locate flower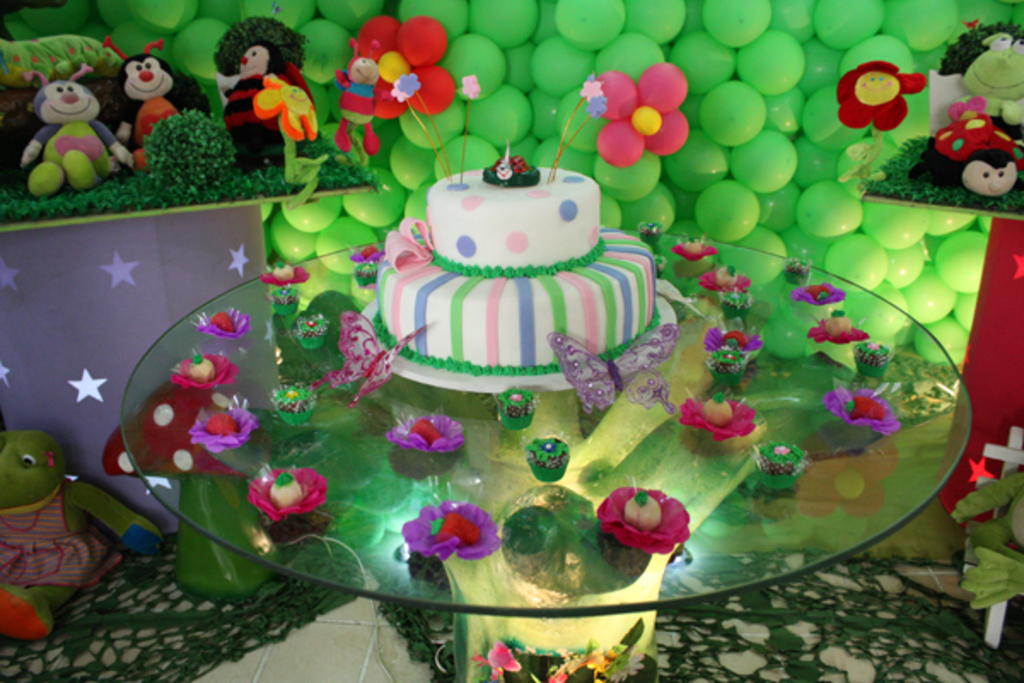
[698, 268, 754, 294]
